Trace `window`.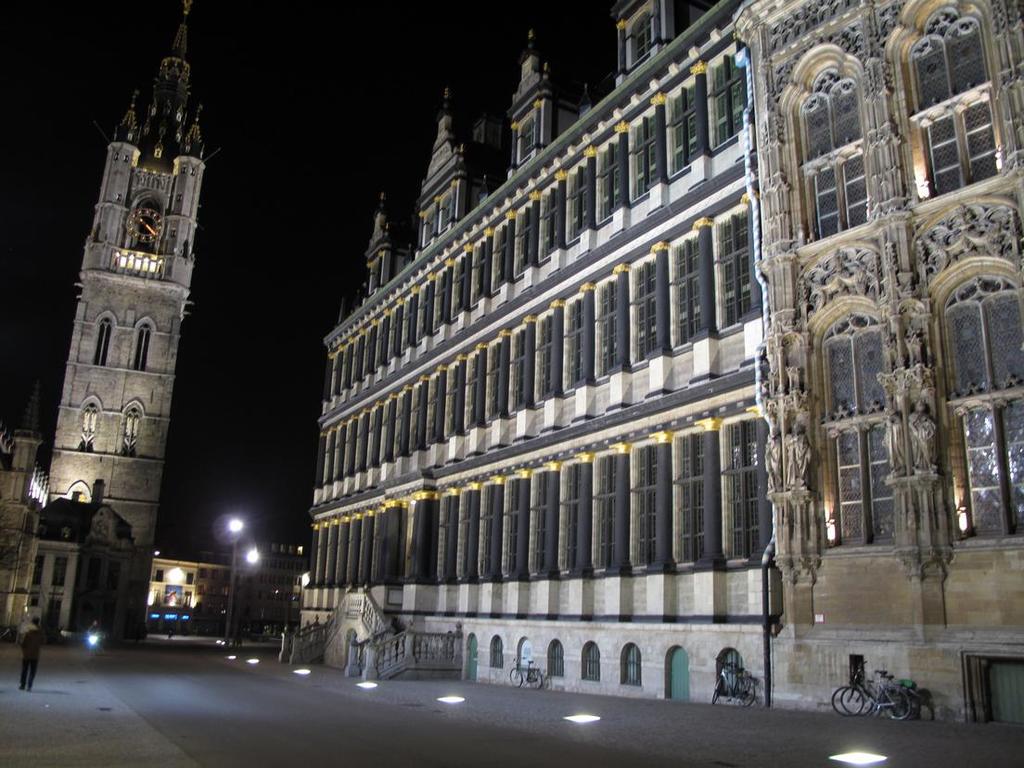
Traced to {"x1": 524, "y1": 117, "x2": 536, "y2": 157}.
